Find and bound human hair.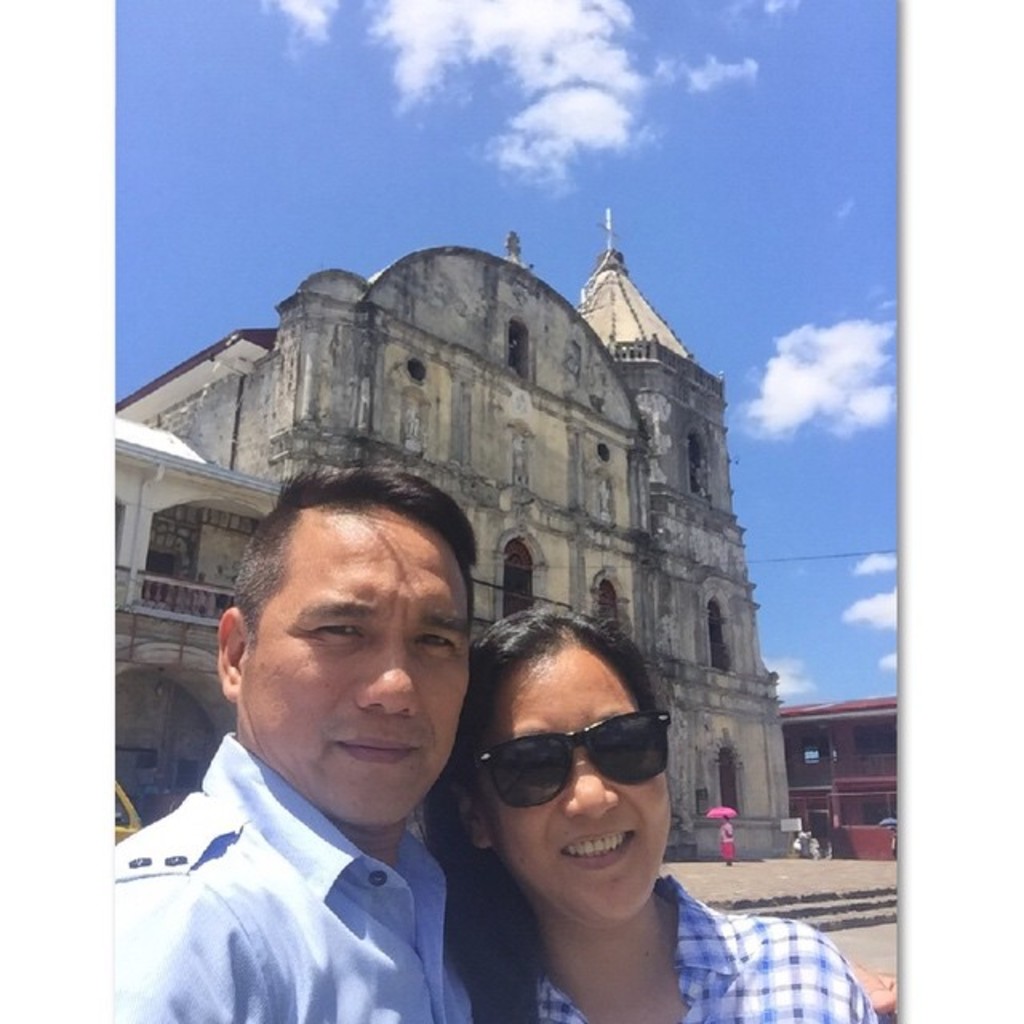
Bound: pyautogui.locateOnScreen(234, 467, 466, 666).
